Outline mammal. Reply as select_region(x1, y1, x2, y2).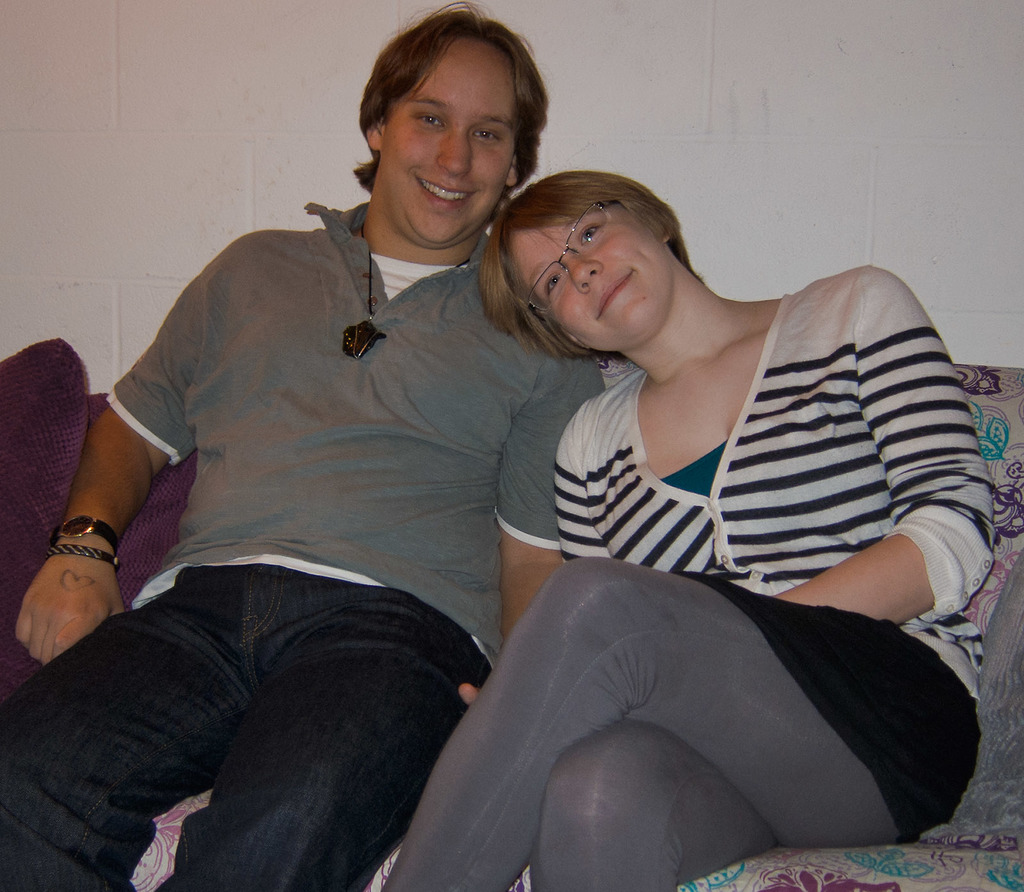
select_region(381, 165, 1000, 856).
